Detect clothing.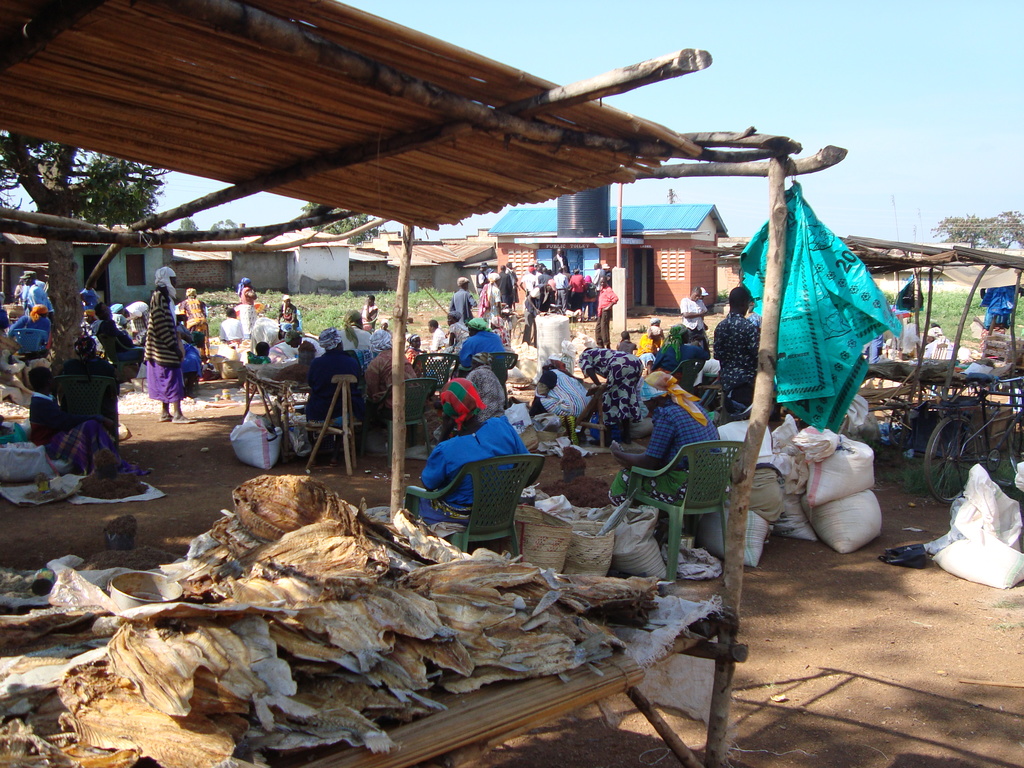
Detected at 143,286,183,397.
